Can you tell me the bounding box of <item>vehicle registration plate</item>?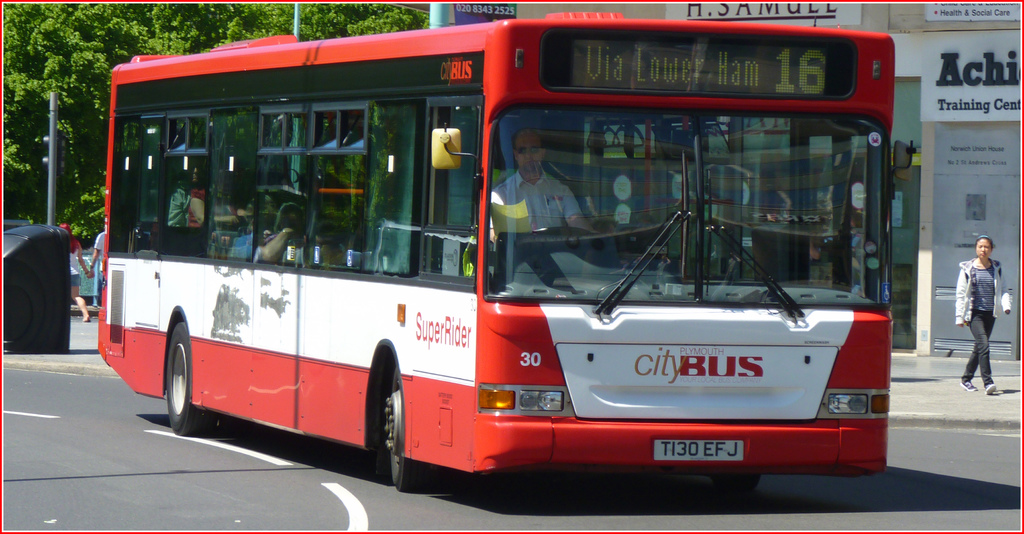
653,440,743,461.
